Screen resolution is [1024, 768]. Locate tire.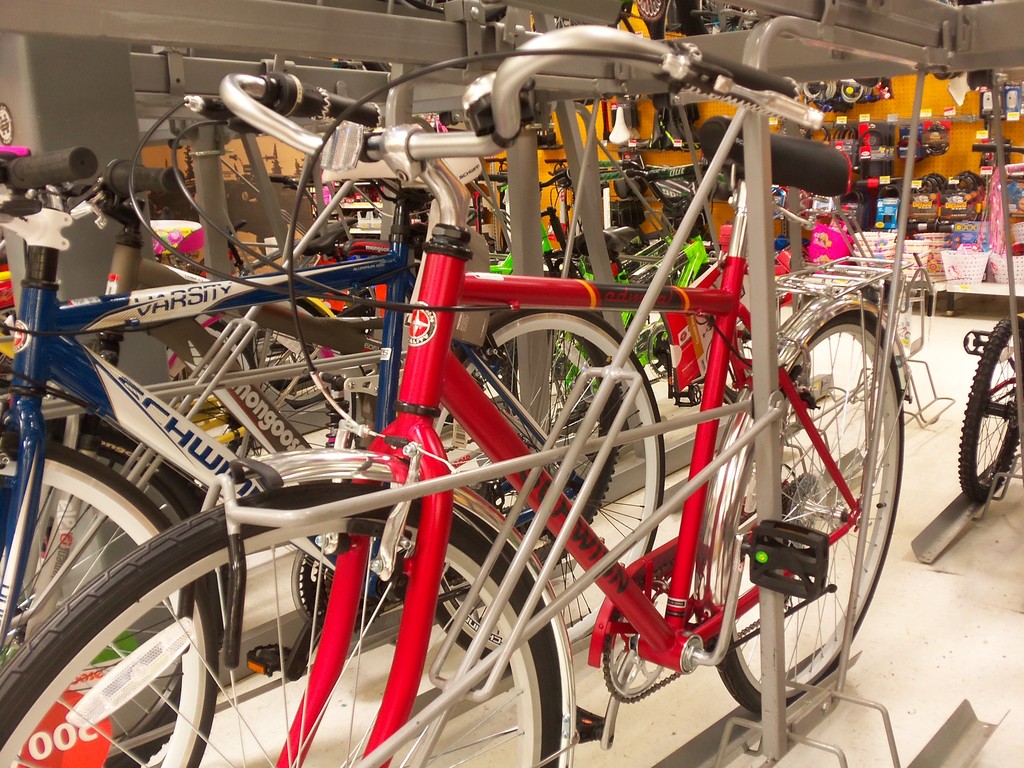
x1=0 y1=484 x2=573 y2=767.
